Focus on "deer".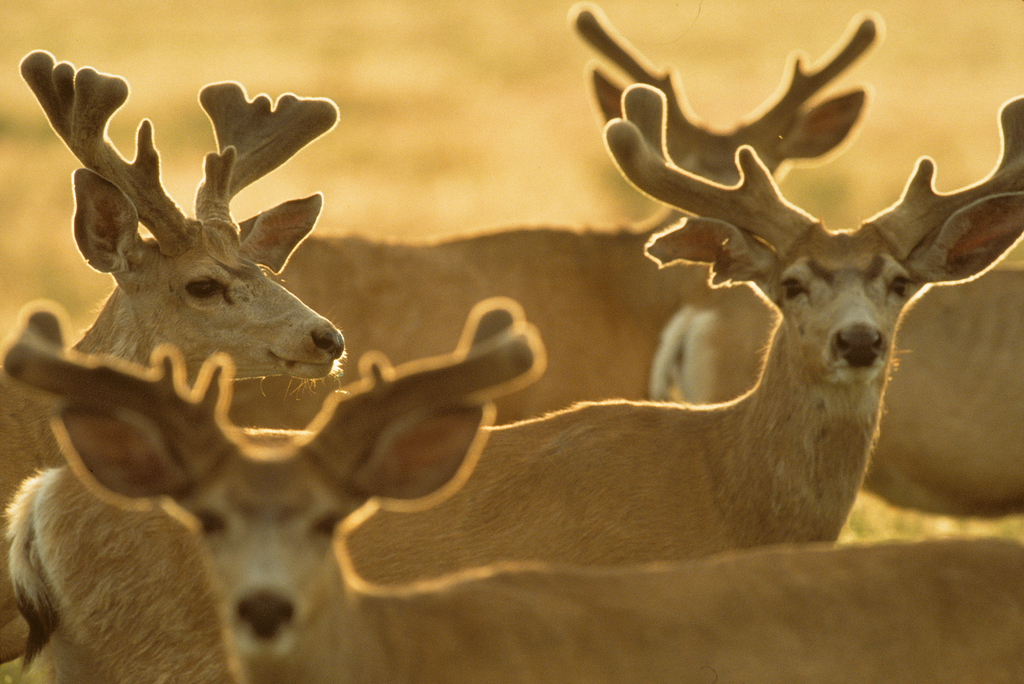
Focused at left=3, top=54, right=346, bottom=504.
